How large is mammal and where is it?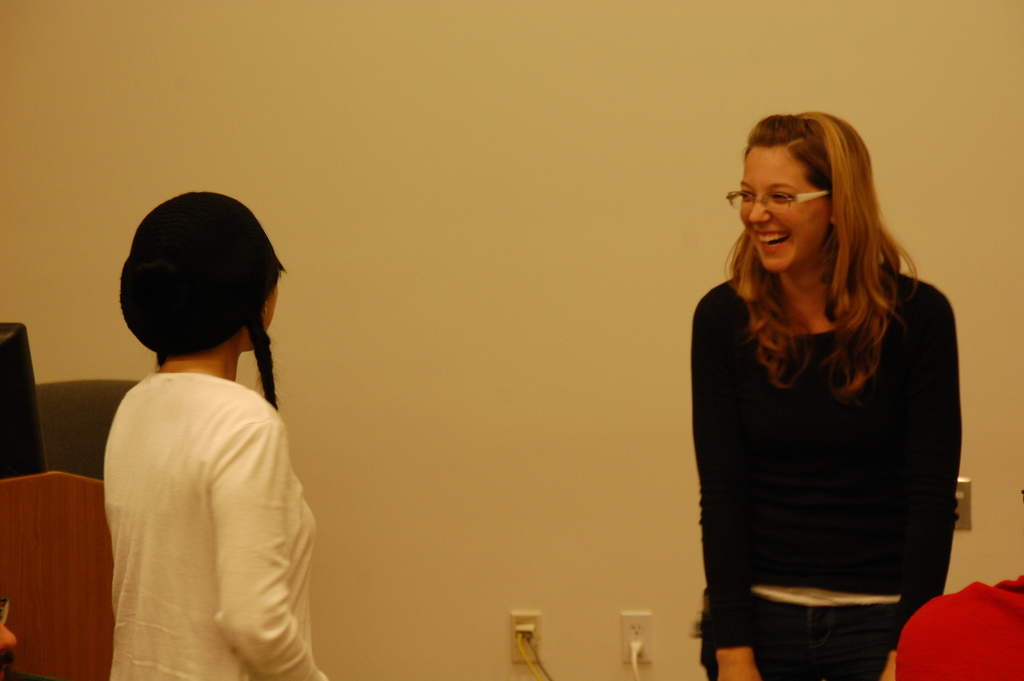
Bounding box: [left=99, top=188, right=332, bottom=680].
